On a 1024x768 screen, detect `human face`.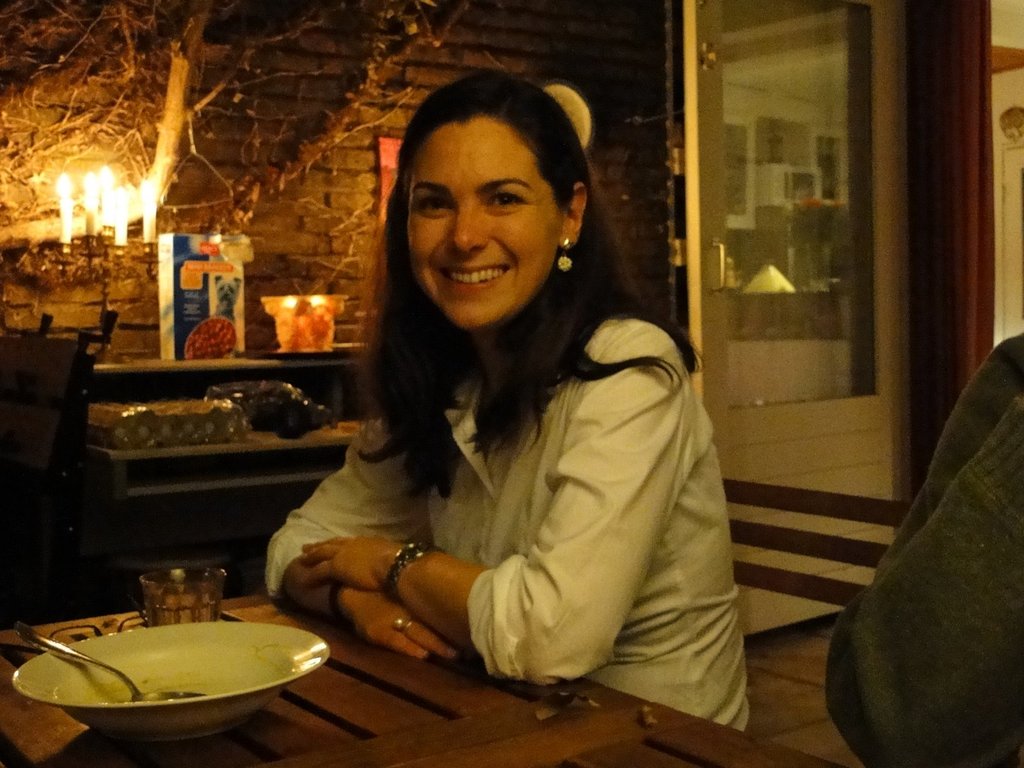
left=390, top=100, right=589, bottom=325.
